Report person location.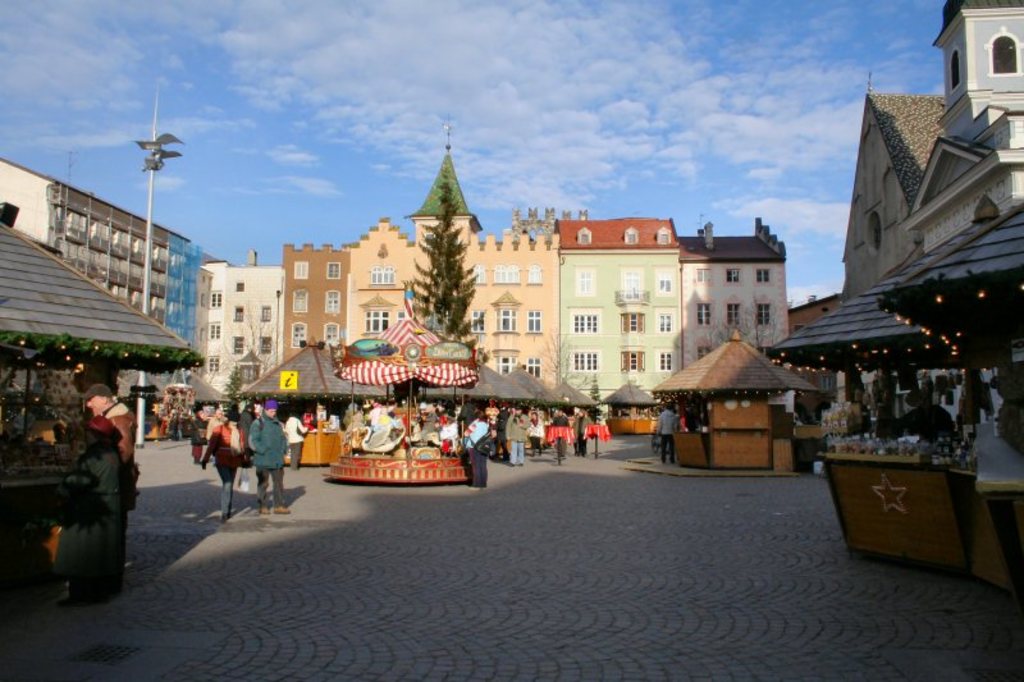
Report: {"x1": 238, "y1": 400, "x2": 255, "y2": 471}.
